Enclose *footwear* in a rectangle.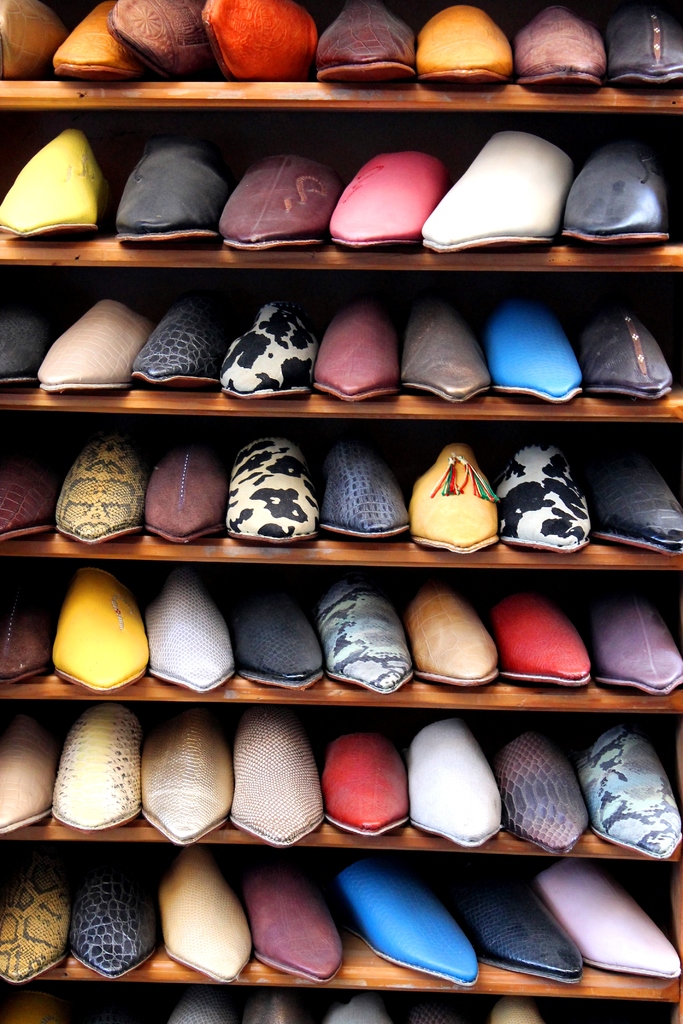
[x1=411, y1=312, x2=489, y2=408].
